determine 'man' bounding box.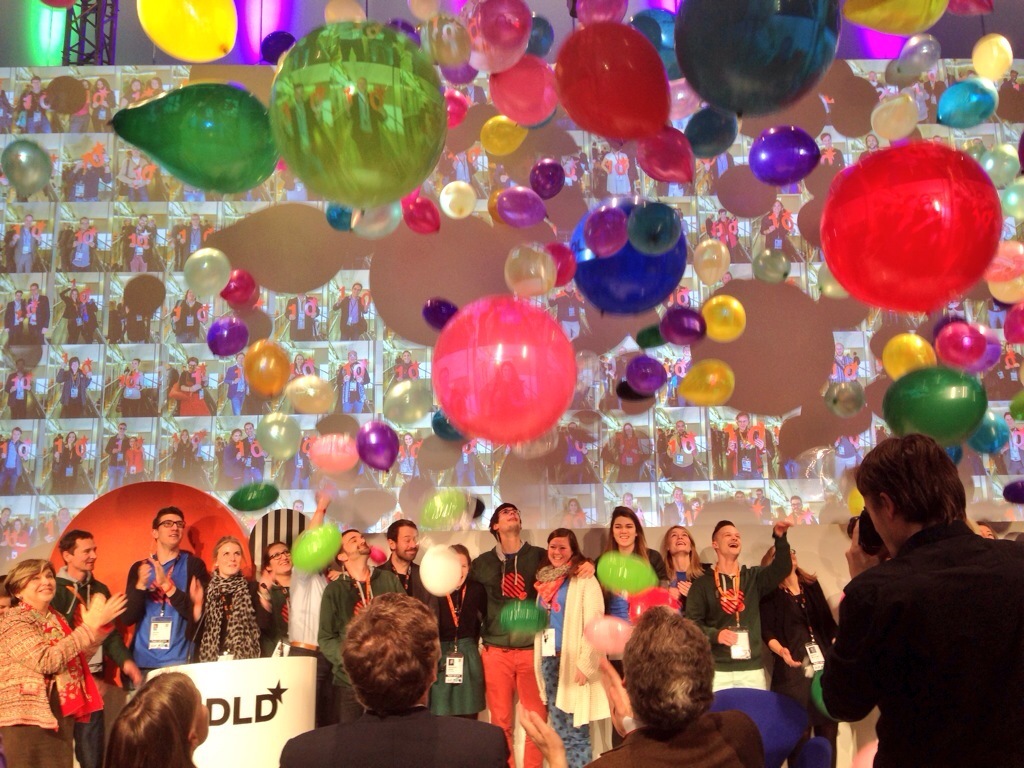
Determined: 683 515 790 698.
